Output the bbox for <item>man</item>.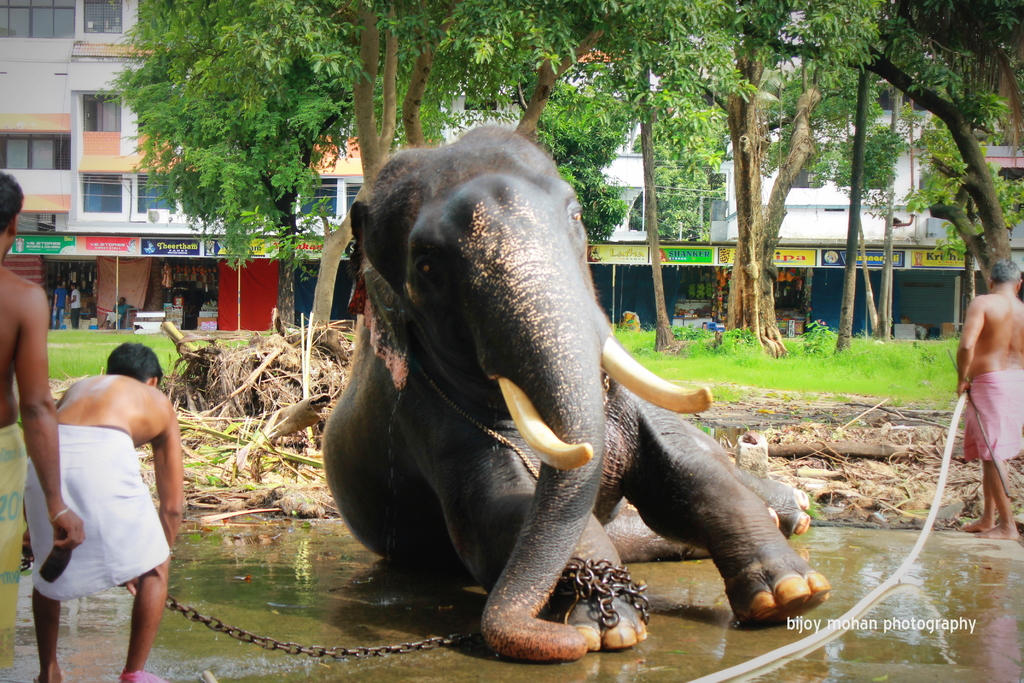
bbox=(32, 317, 186, 681).
